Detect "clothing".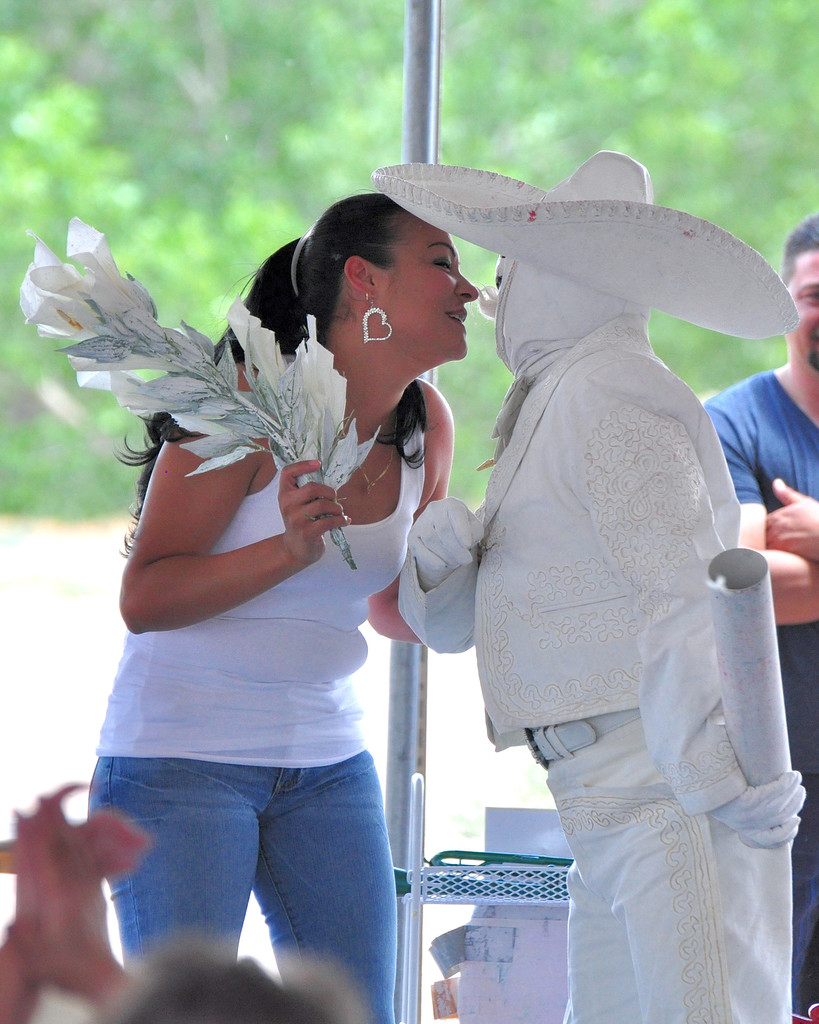
Detected at x1=474, y1=355, x2=800, y2=1023.
